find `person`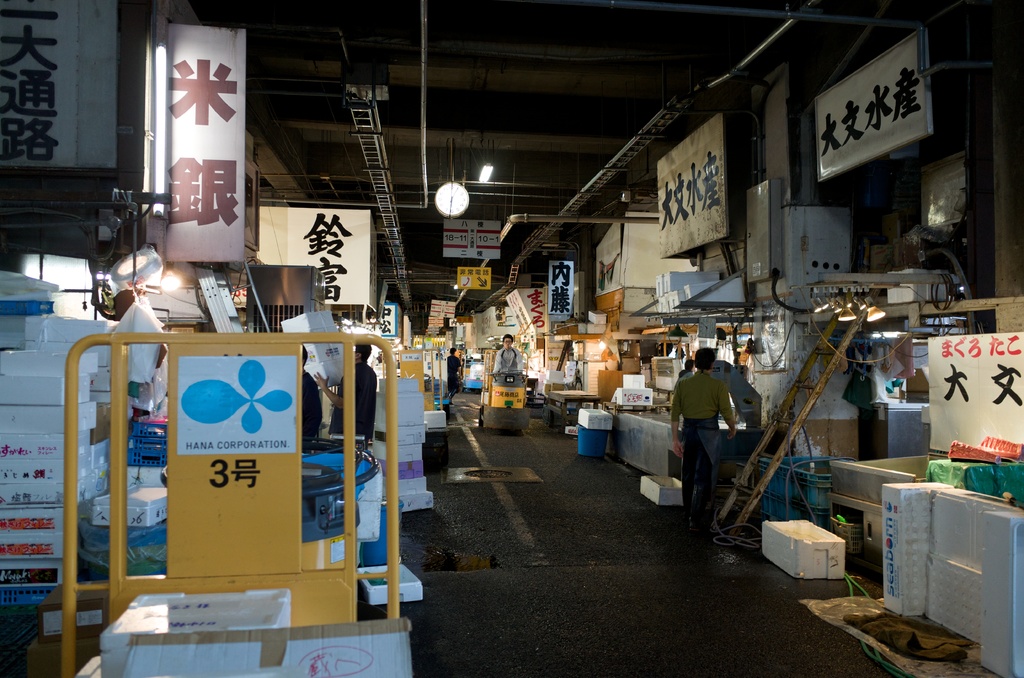
[left=678, top=360, right=696, bottom=382]
